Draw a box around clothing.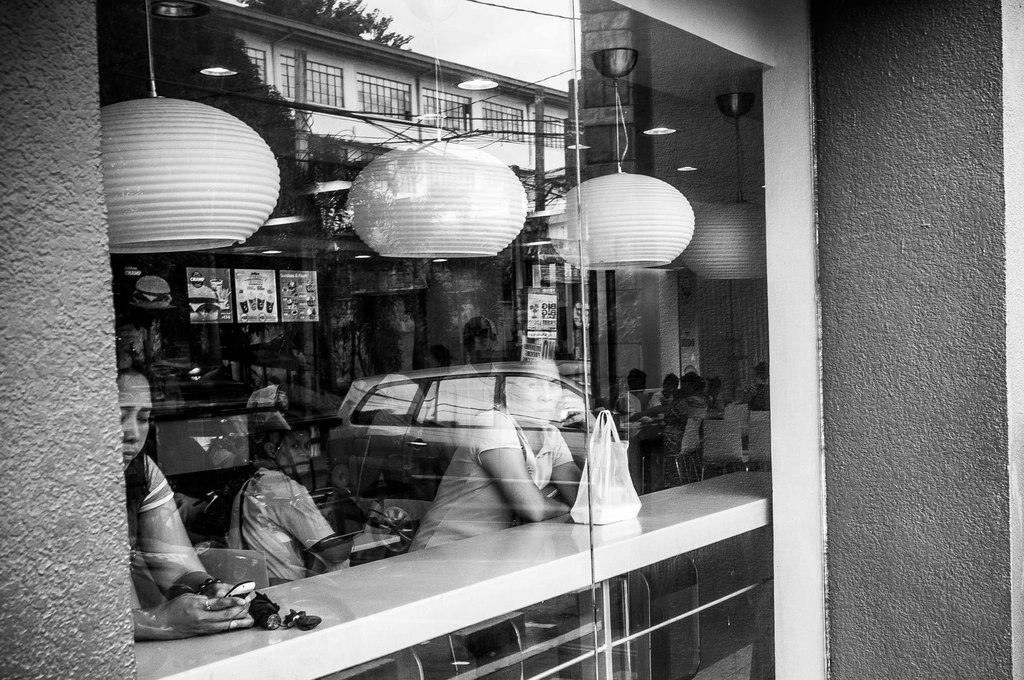
620, 392, 640, 429.
